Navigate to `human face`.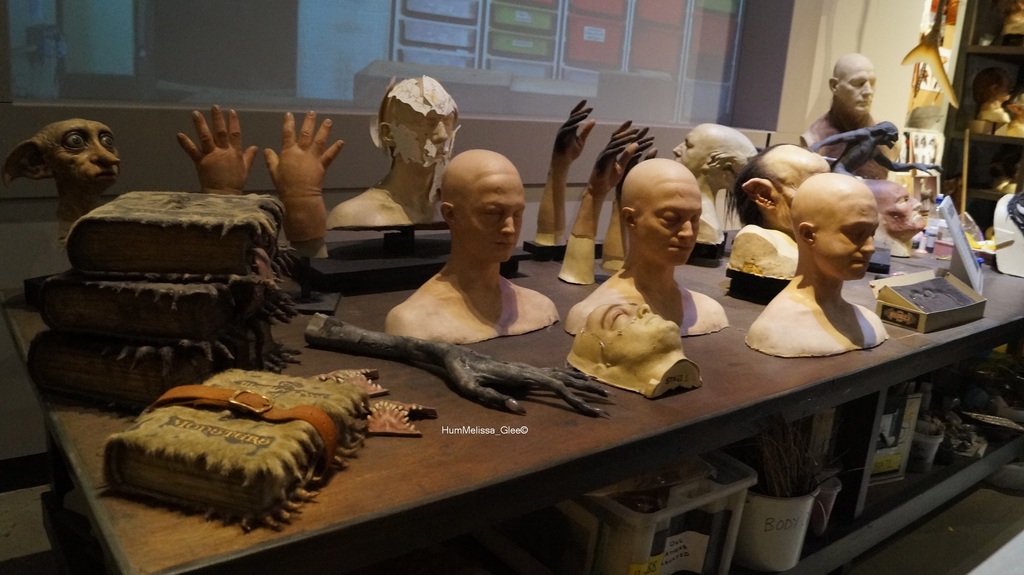
Navigation target: locate(456, 177, 527, 266).
